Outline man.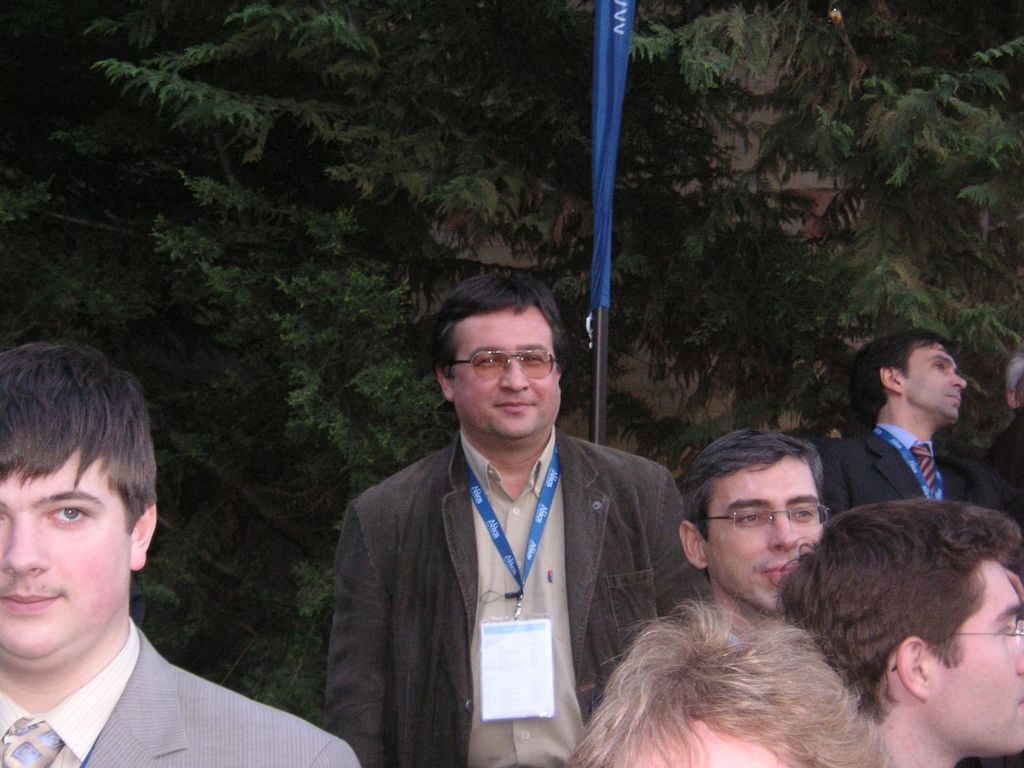
Outline: detection(678, 428, 834, 632).
